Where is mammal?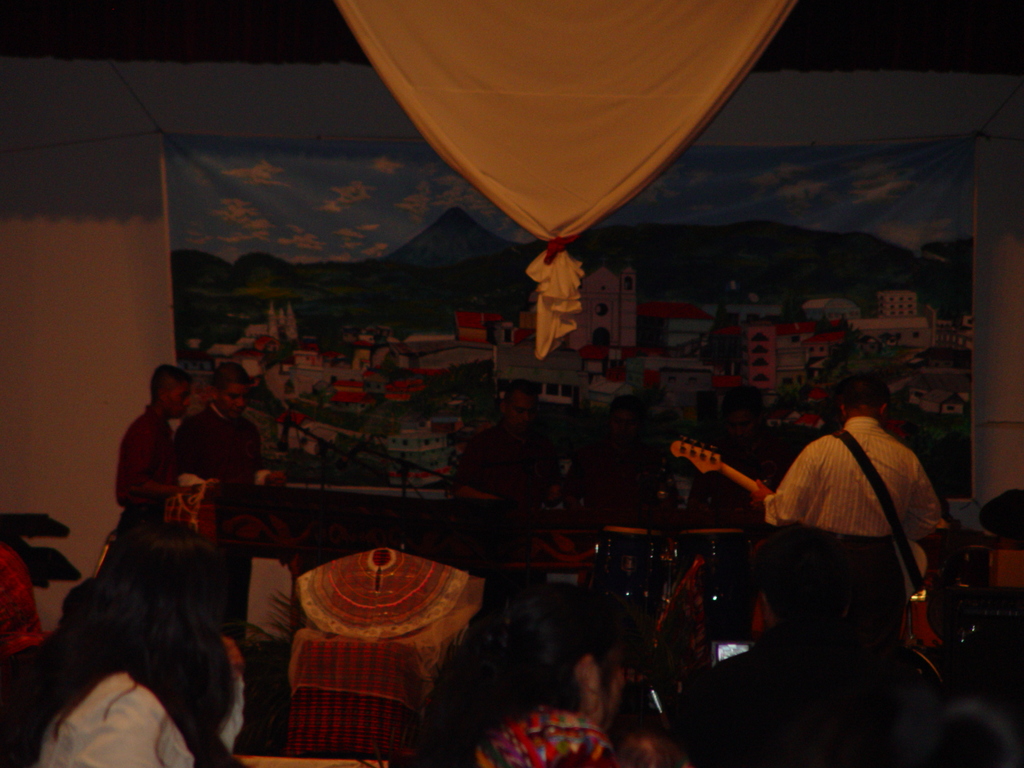
[left=426, top=574, right=631, bottom=767].
